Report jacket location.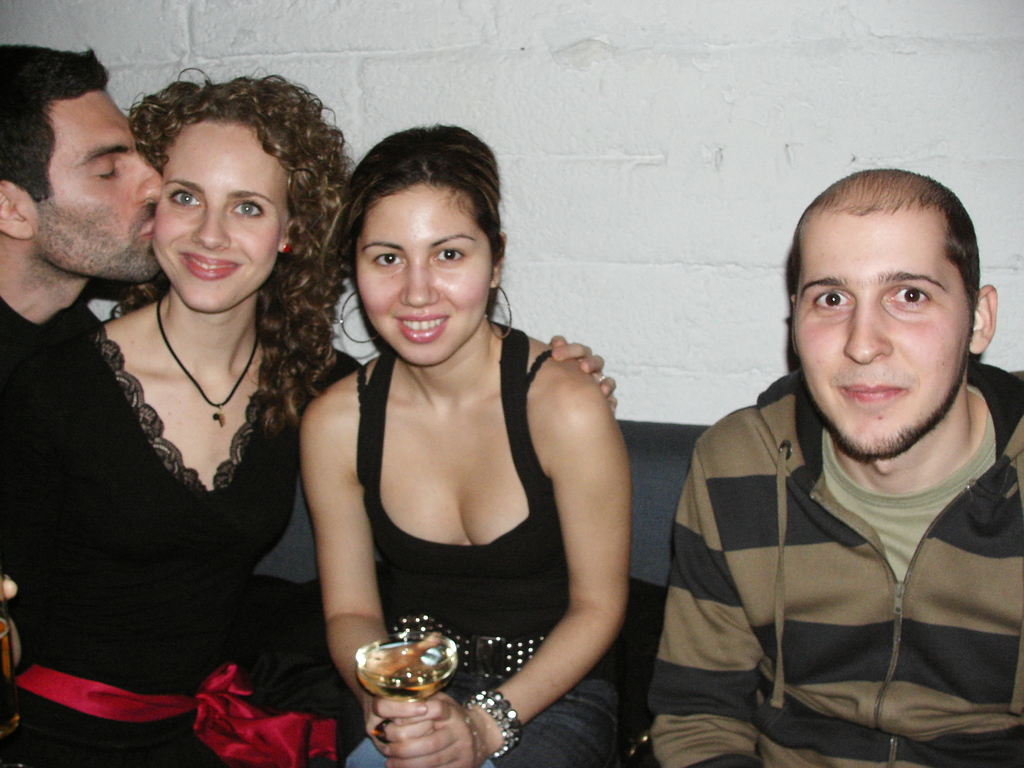
Report: select_region(644, 278, 1023, 755).
